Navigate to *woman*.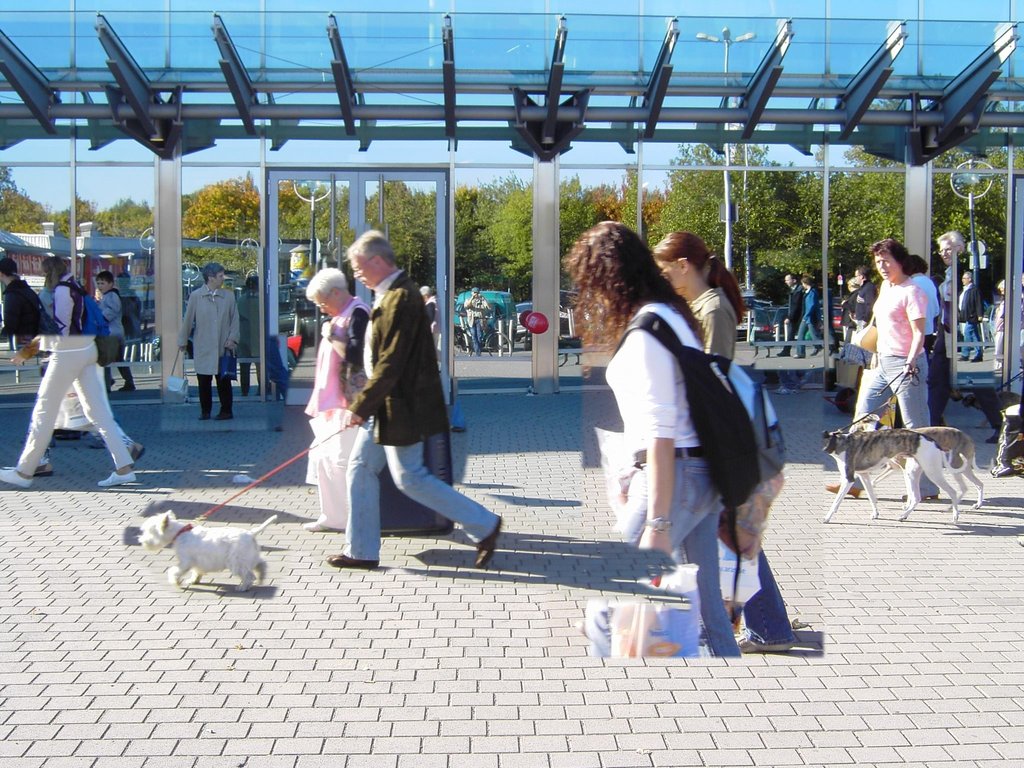
Navigation target: 653 229 796 657.
